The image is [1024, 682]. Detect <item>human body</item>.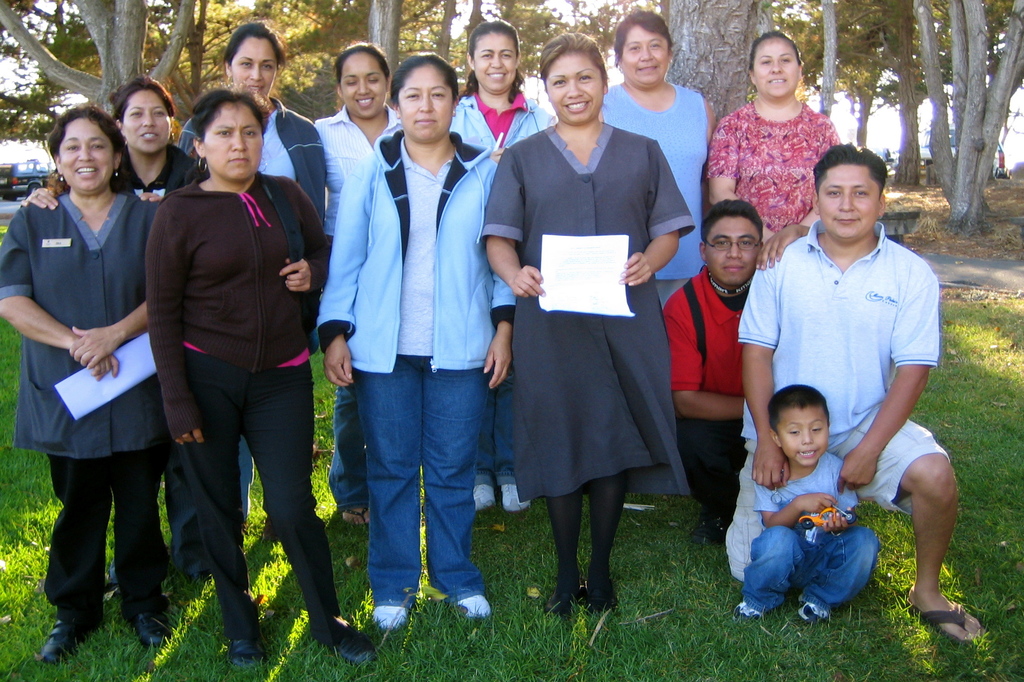
Detection: l=323, t=104, r=420, b=566.
